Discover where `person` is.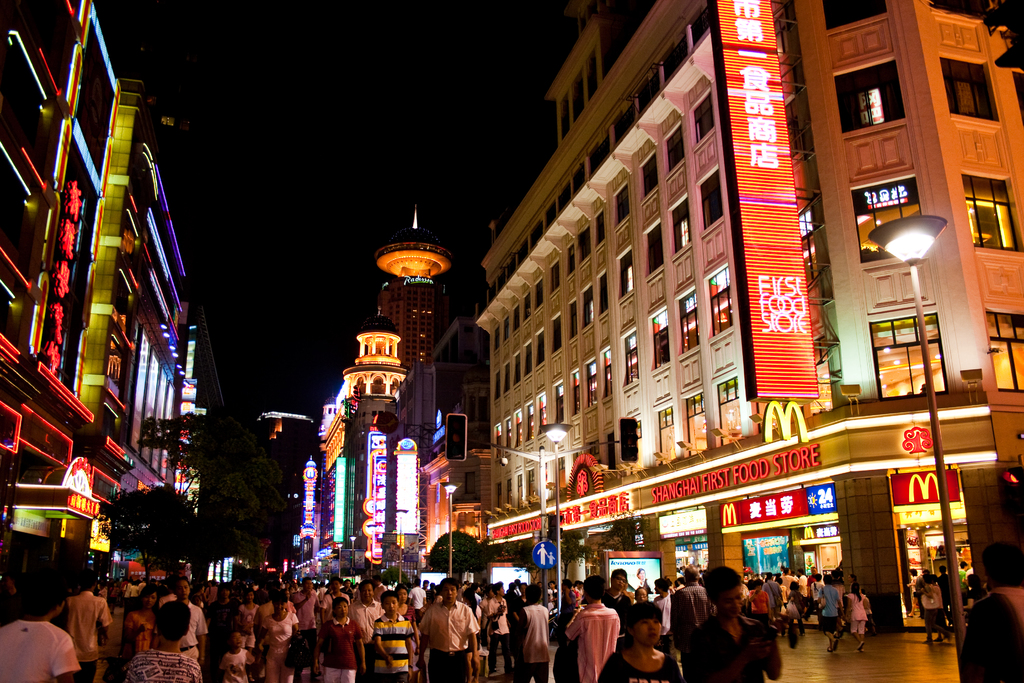
Discovered at bbox=(311, 590, 365, 682).
